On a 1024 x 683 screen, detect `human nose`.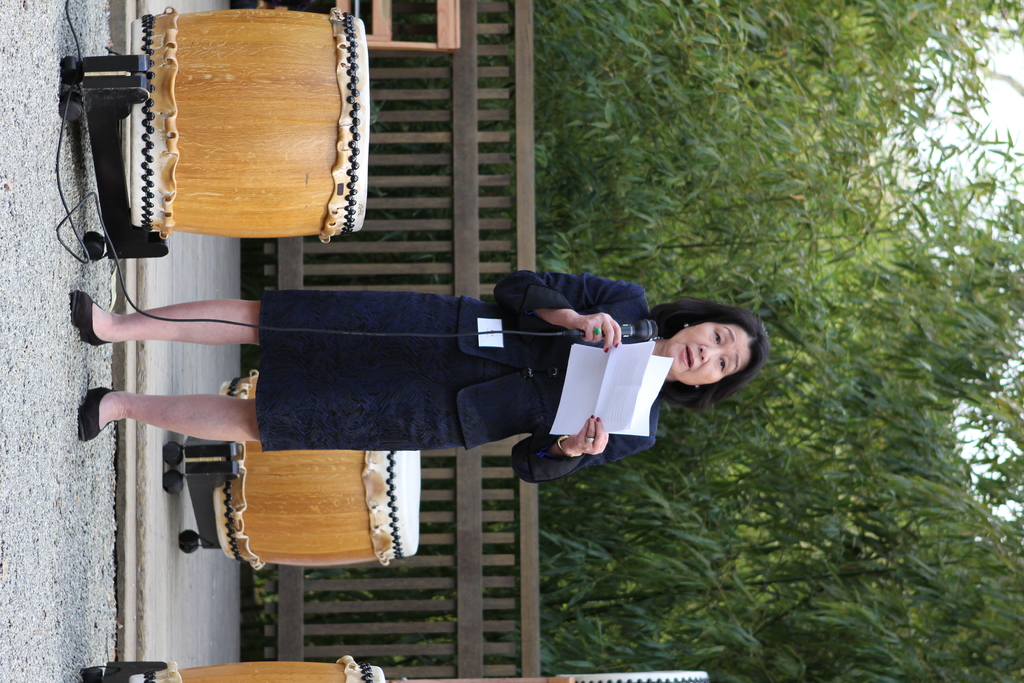
698,347,726,361.
